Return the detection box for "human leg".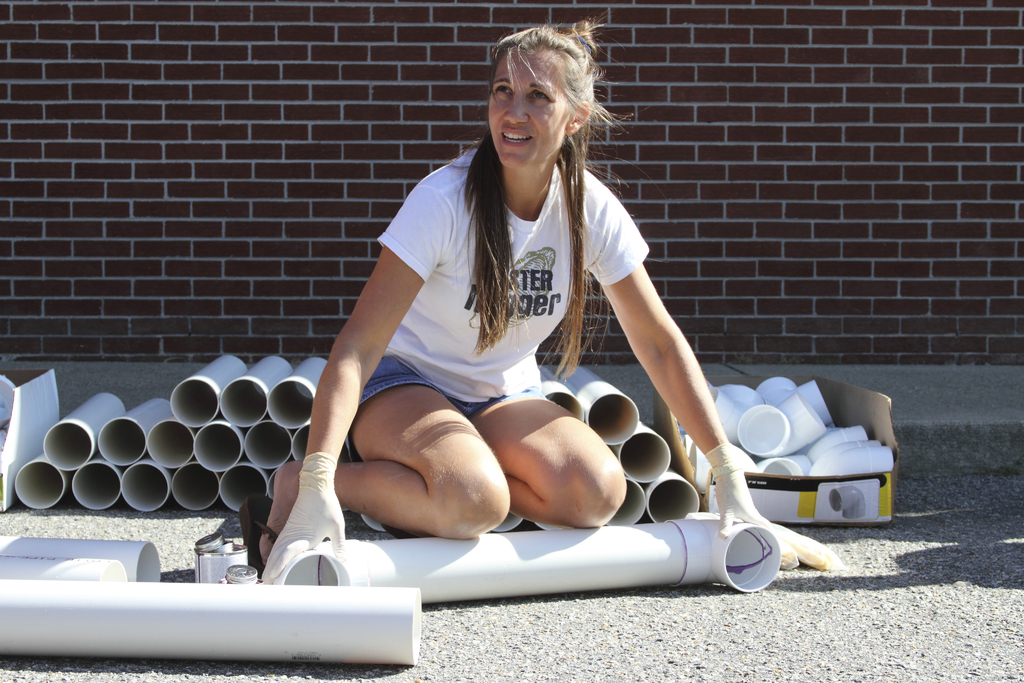
detection(256, 386, 632, 572).
